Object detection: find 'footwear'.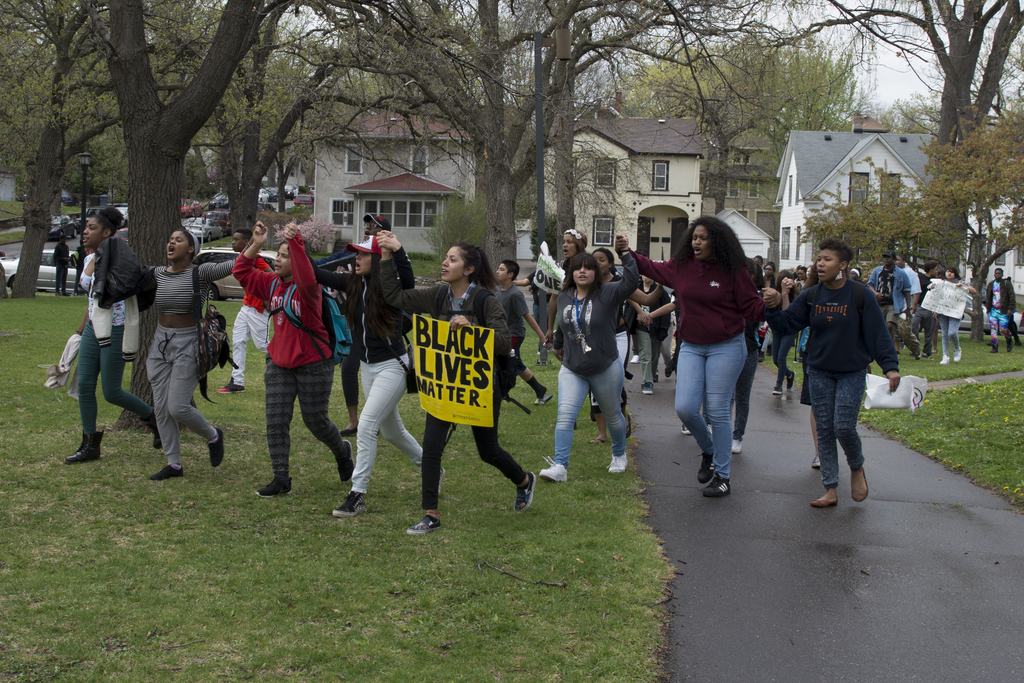
(left=990, top=343, right=996, bottom=350).
